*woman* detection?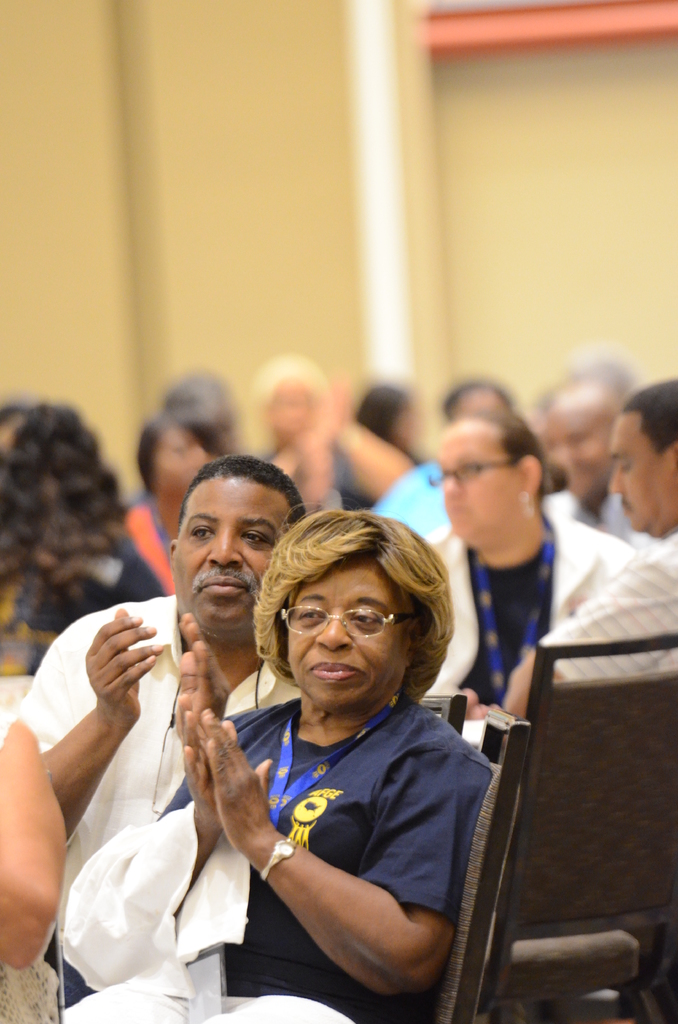
405, 406, 636, 724
